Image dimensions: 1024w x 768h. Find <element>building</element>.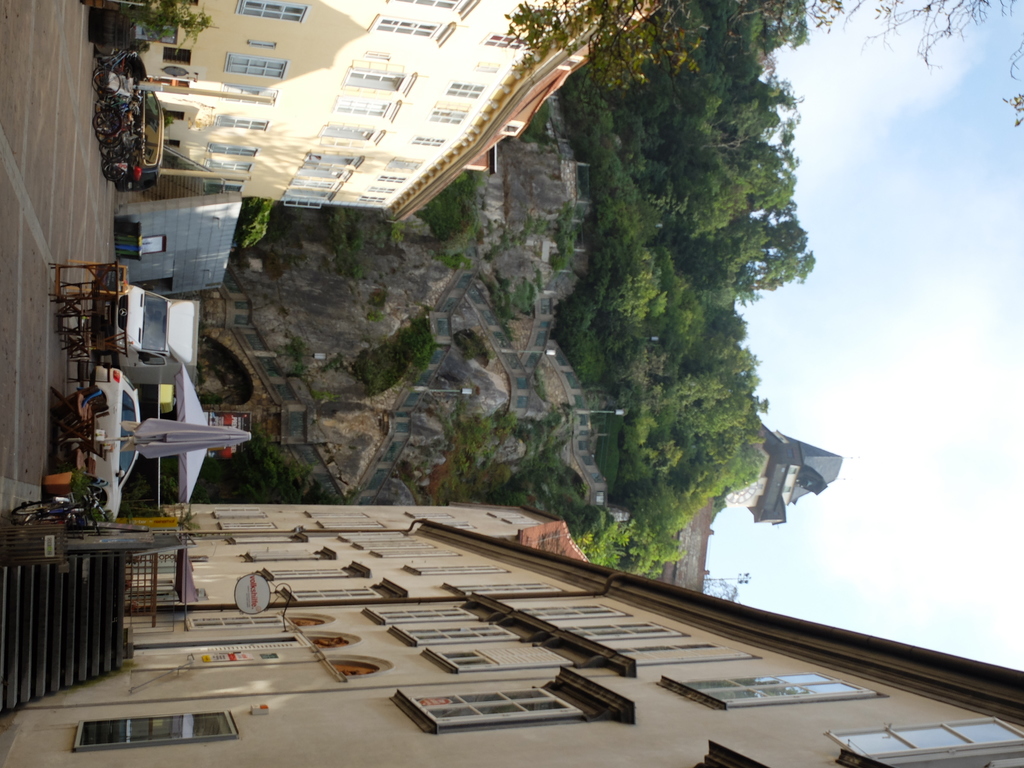
box=[100, 0, 673, 225].
